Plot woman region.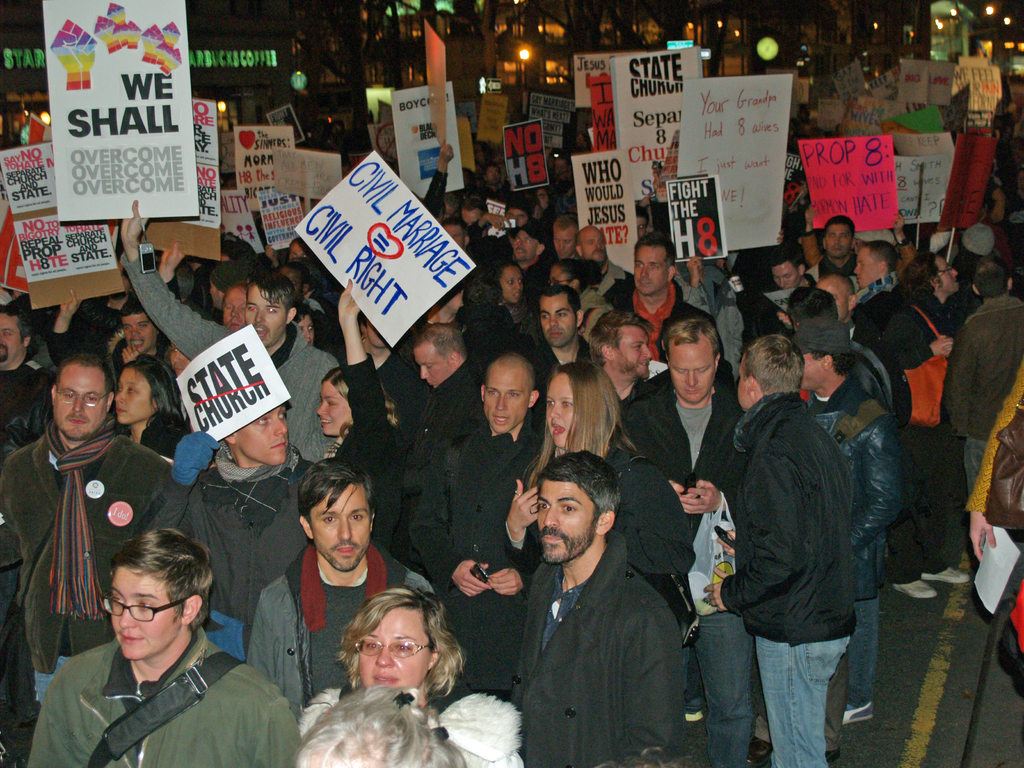
Plotted at {"x1": 310, "y1": 284, "x2": 401, "y2": 559}.
